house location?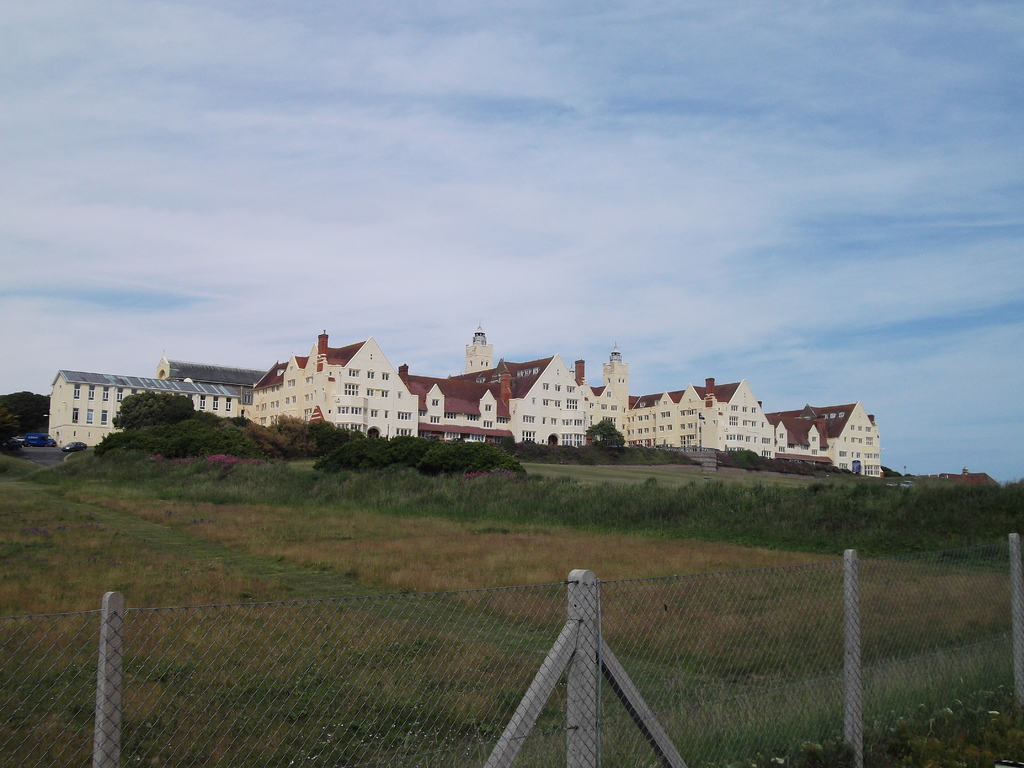
region(83, 326, 858, 473)
